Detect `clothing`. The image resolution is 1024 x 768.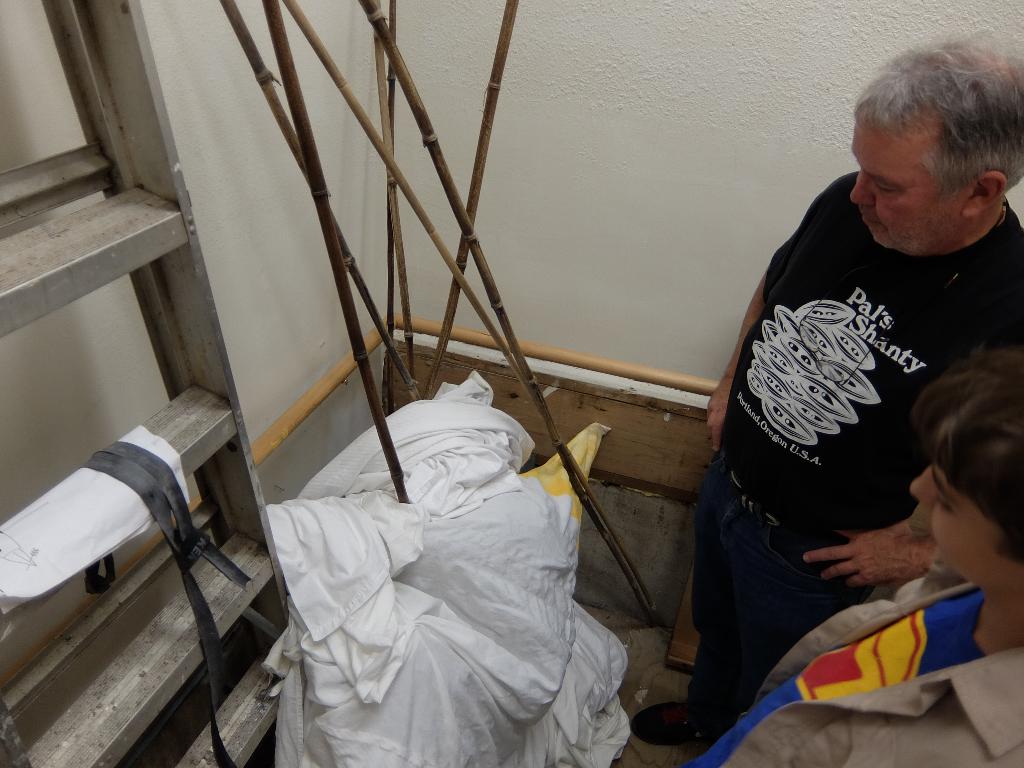
(left=689, top=565, right=1023, bottom=761).
